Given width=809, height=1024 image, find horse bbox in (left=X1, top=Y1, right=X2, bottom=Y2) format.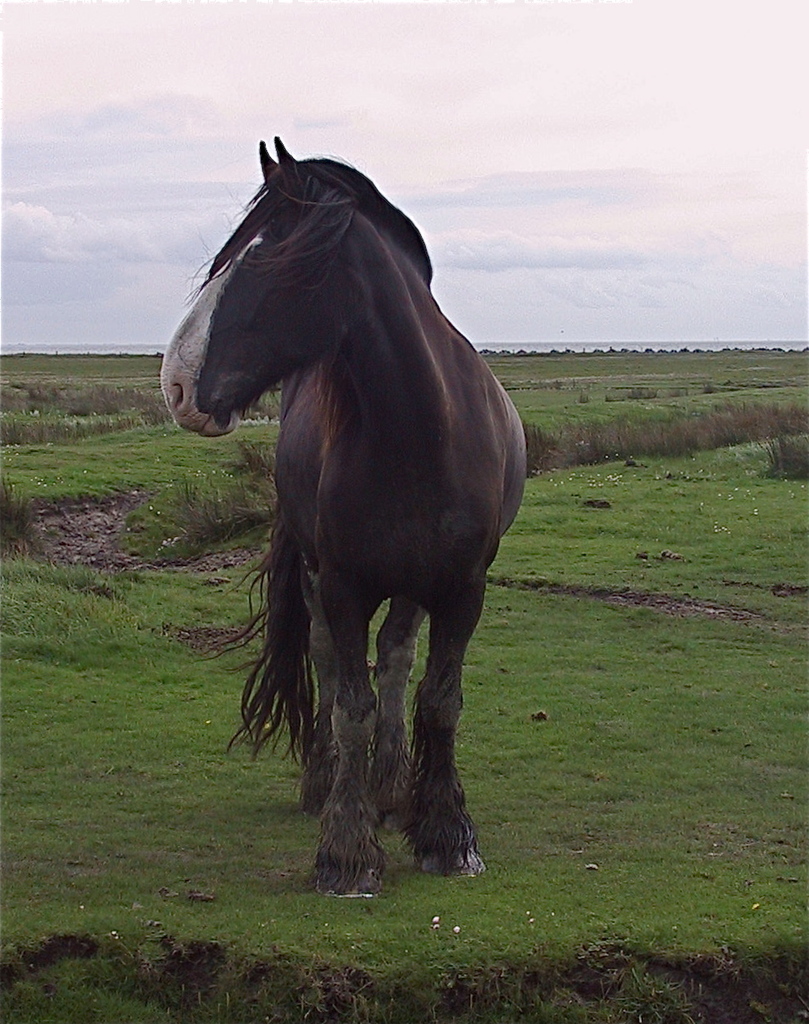
(left=160, top=132, right=529, bottom=903).
